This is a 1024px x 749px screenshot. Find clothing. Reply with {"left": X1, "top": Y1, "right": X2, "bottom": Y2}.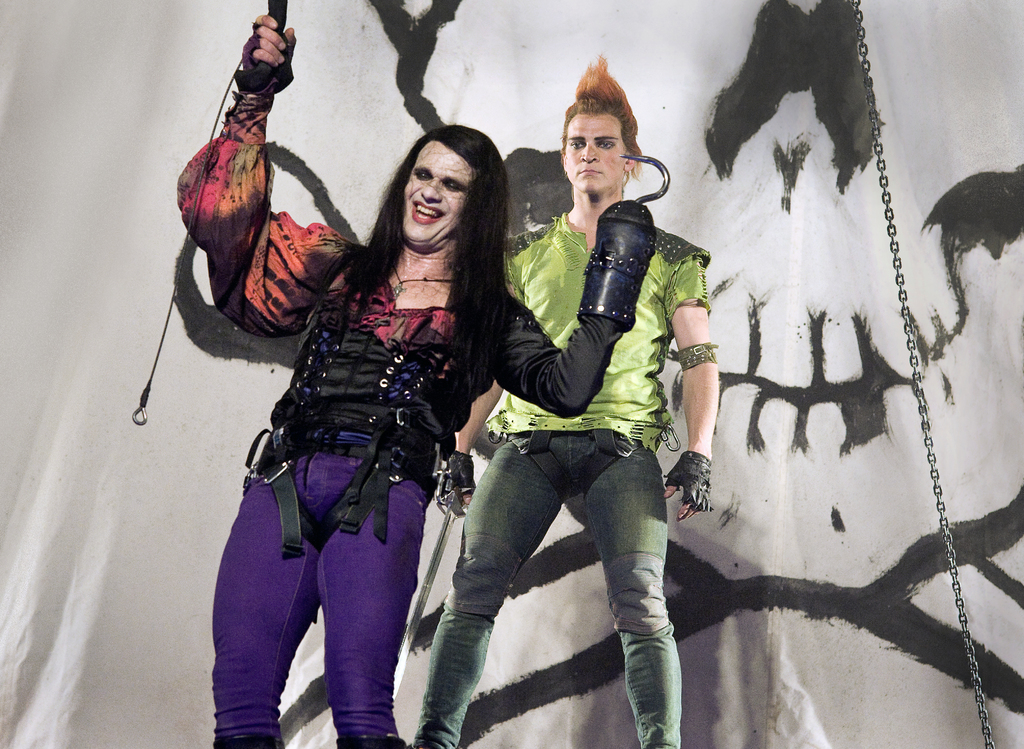
{"left": 411, "top": 211, "right": 714, "bottom": 748}.
